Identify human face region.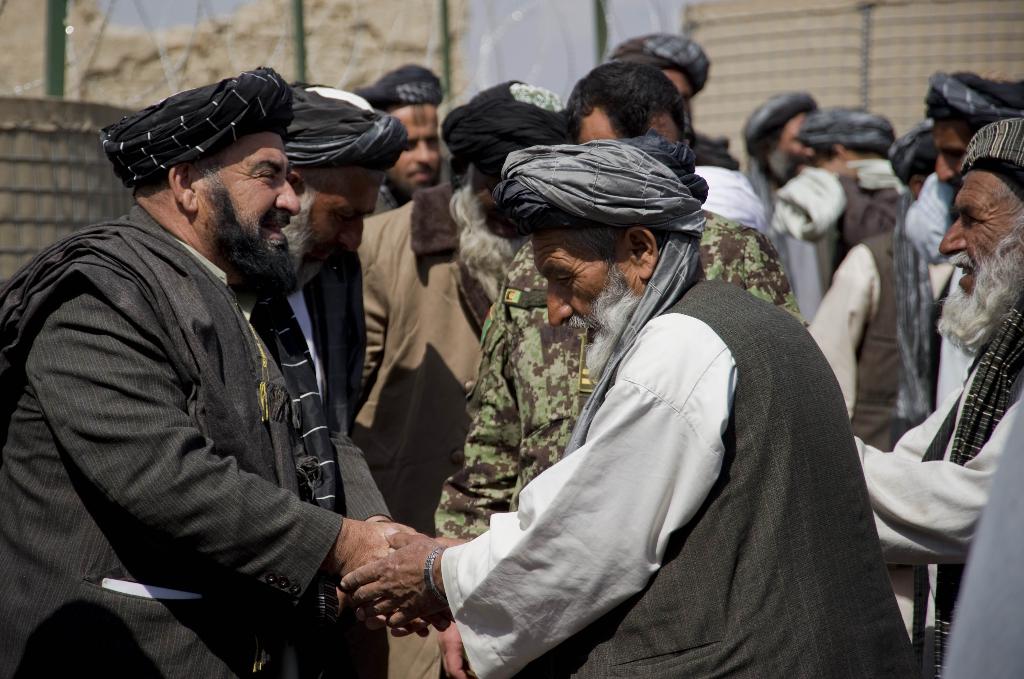
Region: <region>940, 171, 1023, 344</region>.
